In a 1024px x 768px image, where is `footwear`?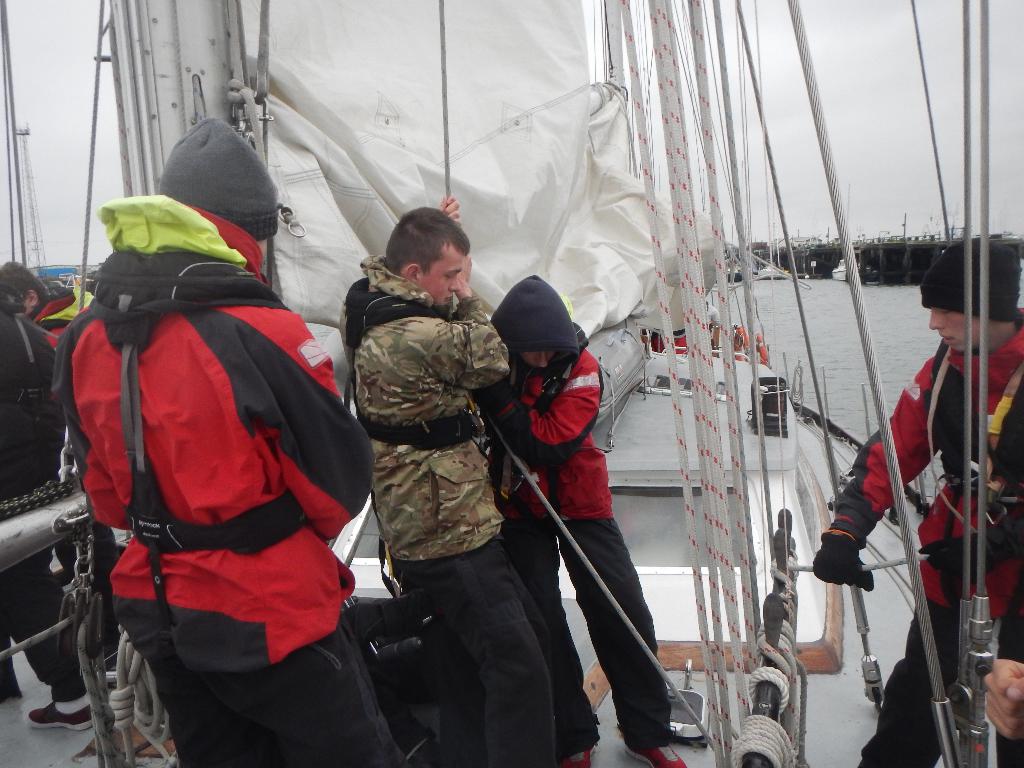
rect(622, 742, 684, 767).
